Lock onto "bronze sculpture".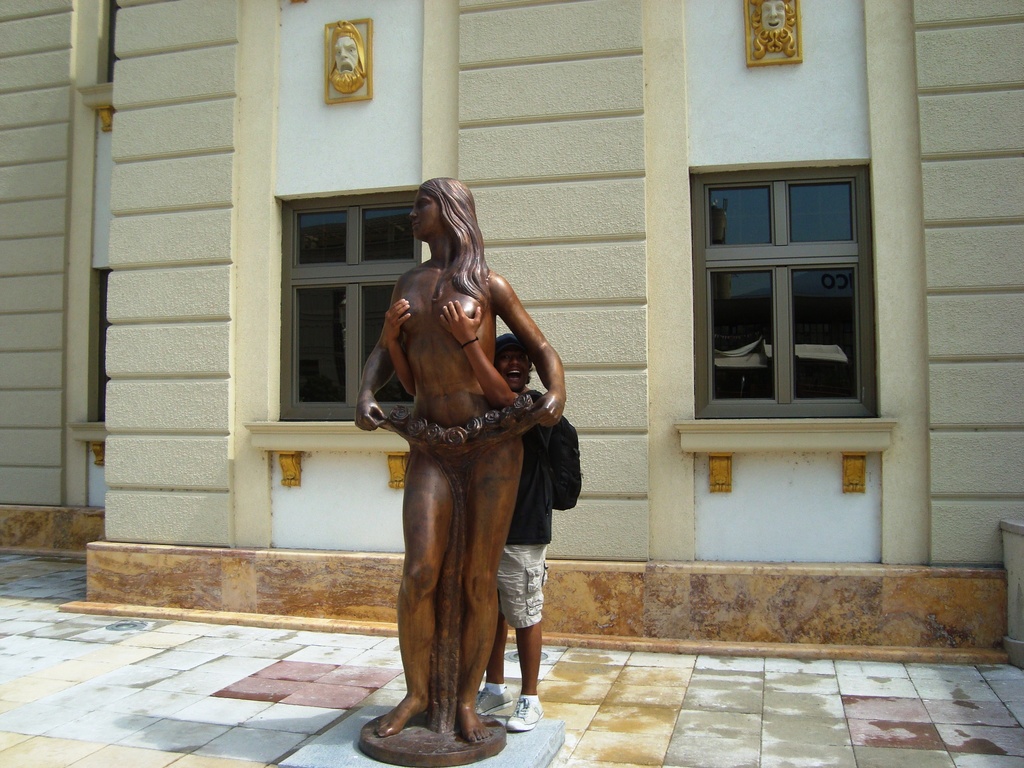
Locked: 361, 215, 570, 739.
